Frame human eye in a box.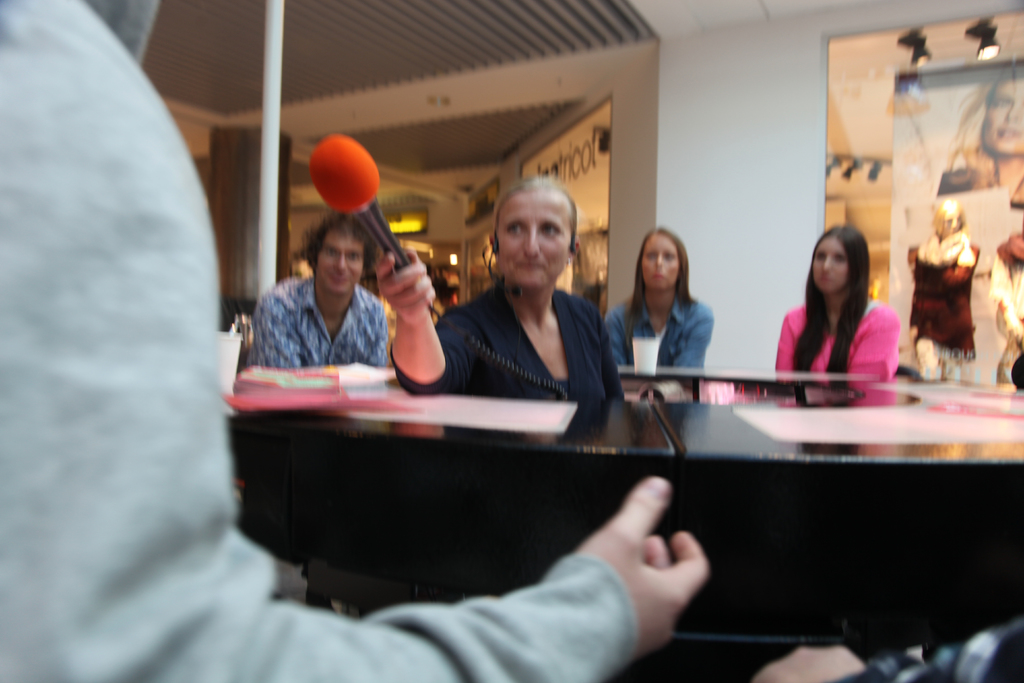
bbox=[815, 252, 824, 259].
